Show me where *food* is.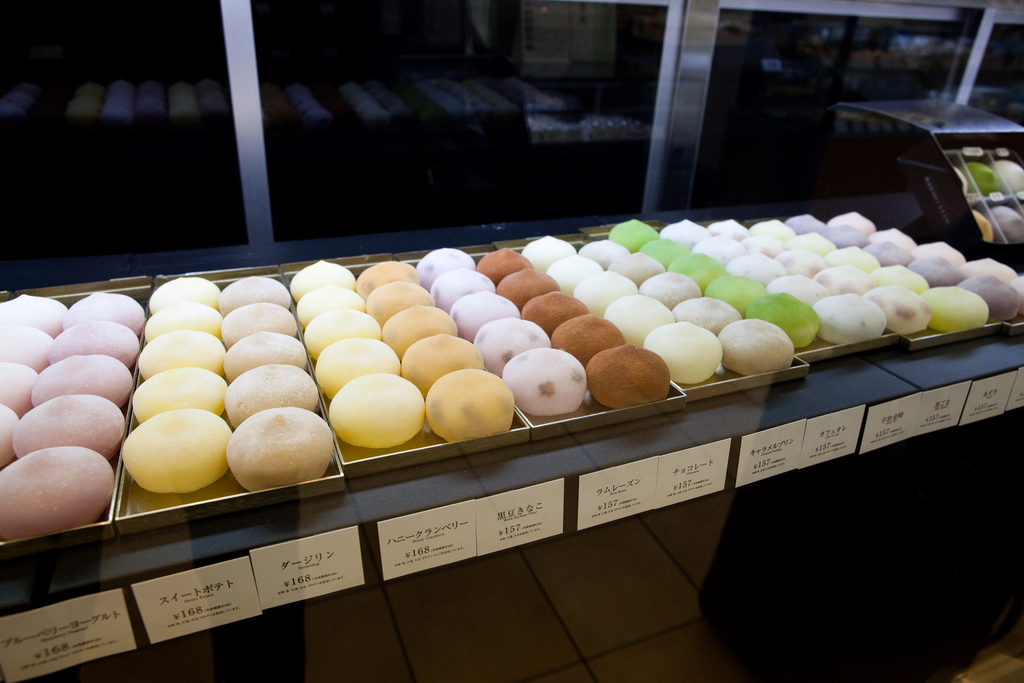
*food* is at pyautogui.locateOnScreen(604, 291, 675, 345).
